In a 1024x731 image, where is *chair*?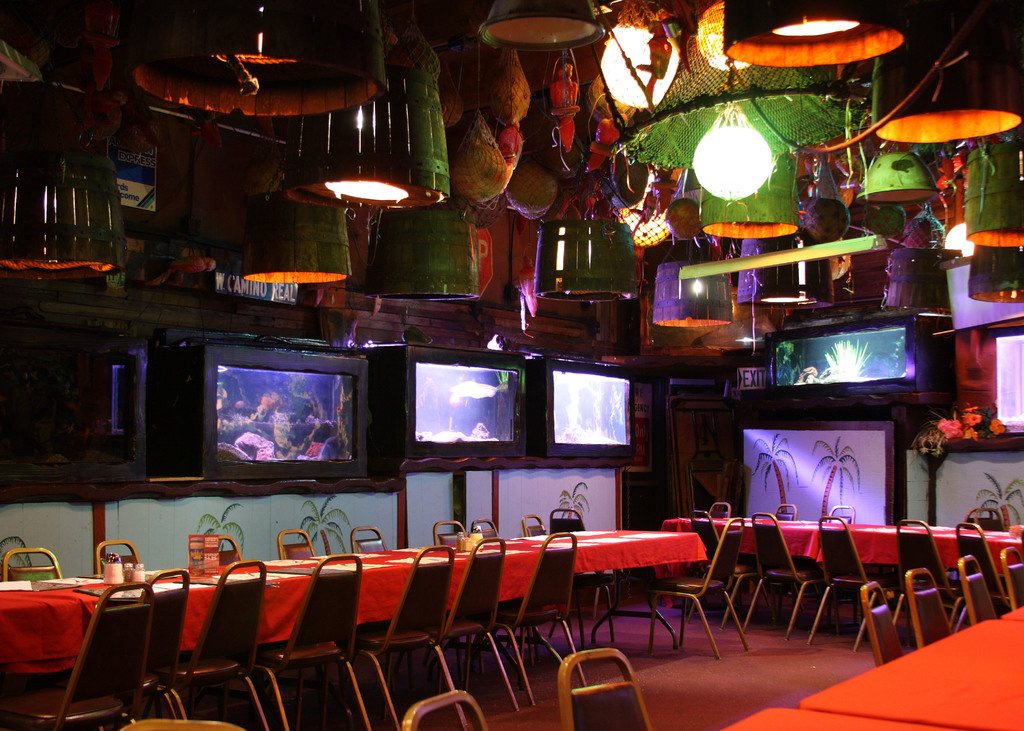
[519, 513, 580, 647].
